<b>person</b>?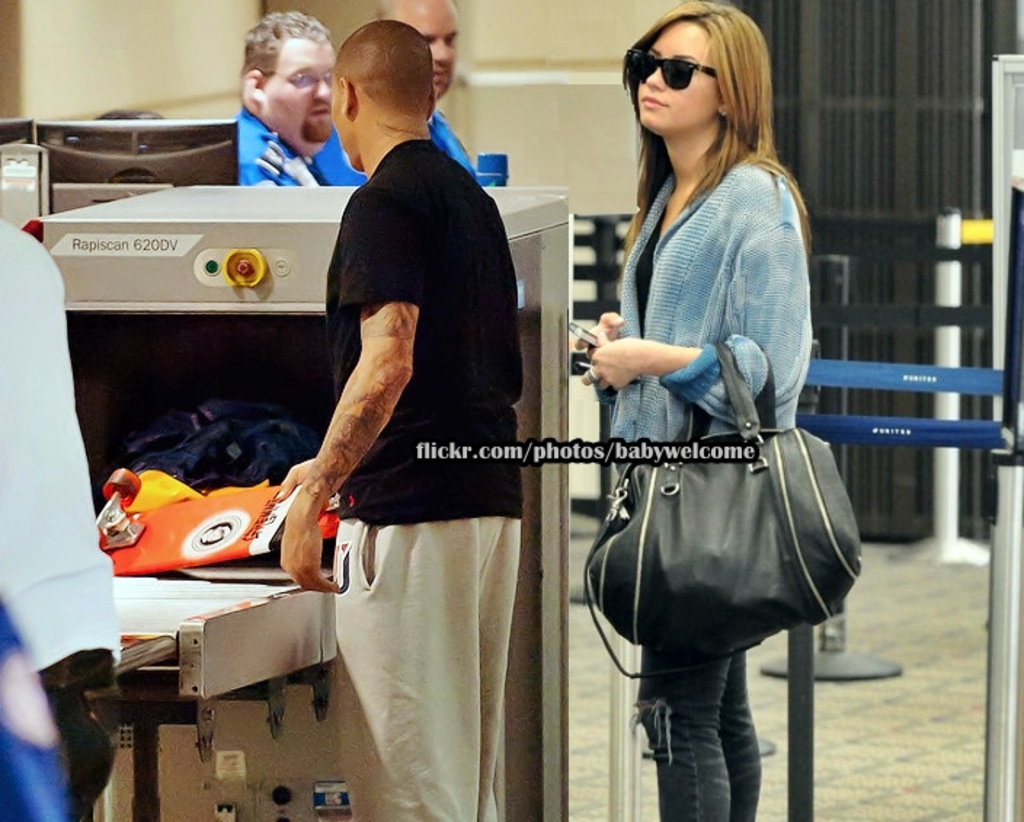
locate(305, 0, 477, 191)
